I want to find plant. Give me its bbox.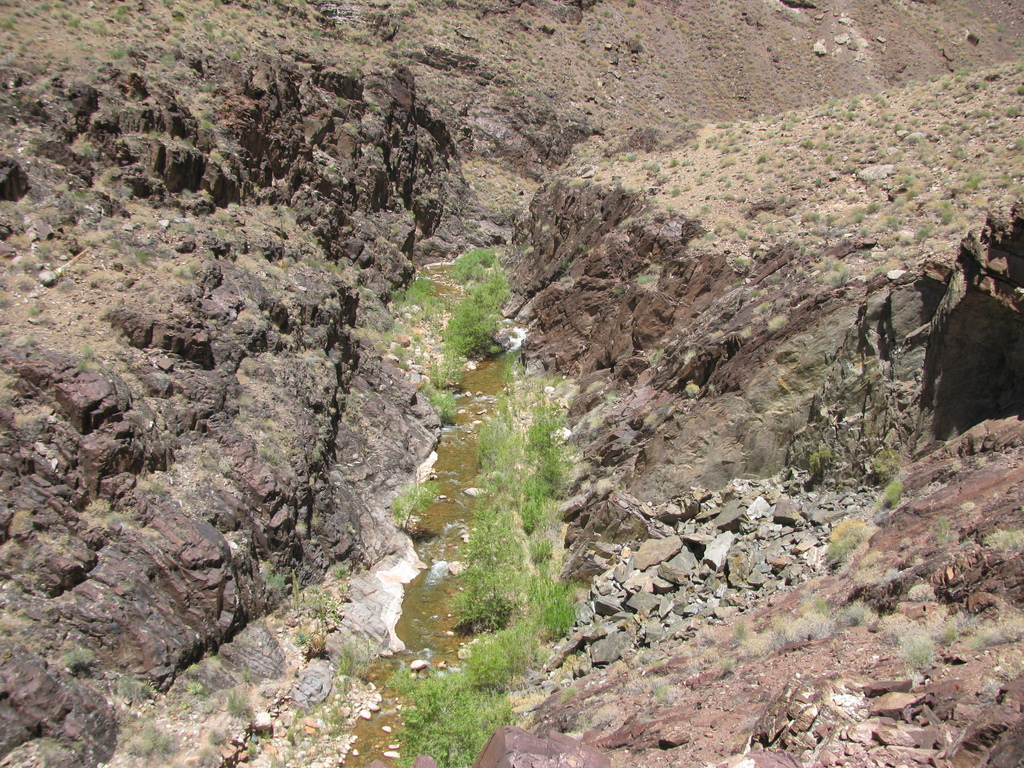
(left=625, top=151, right=640, bottom=164).
